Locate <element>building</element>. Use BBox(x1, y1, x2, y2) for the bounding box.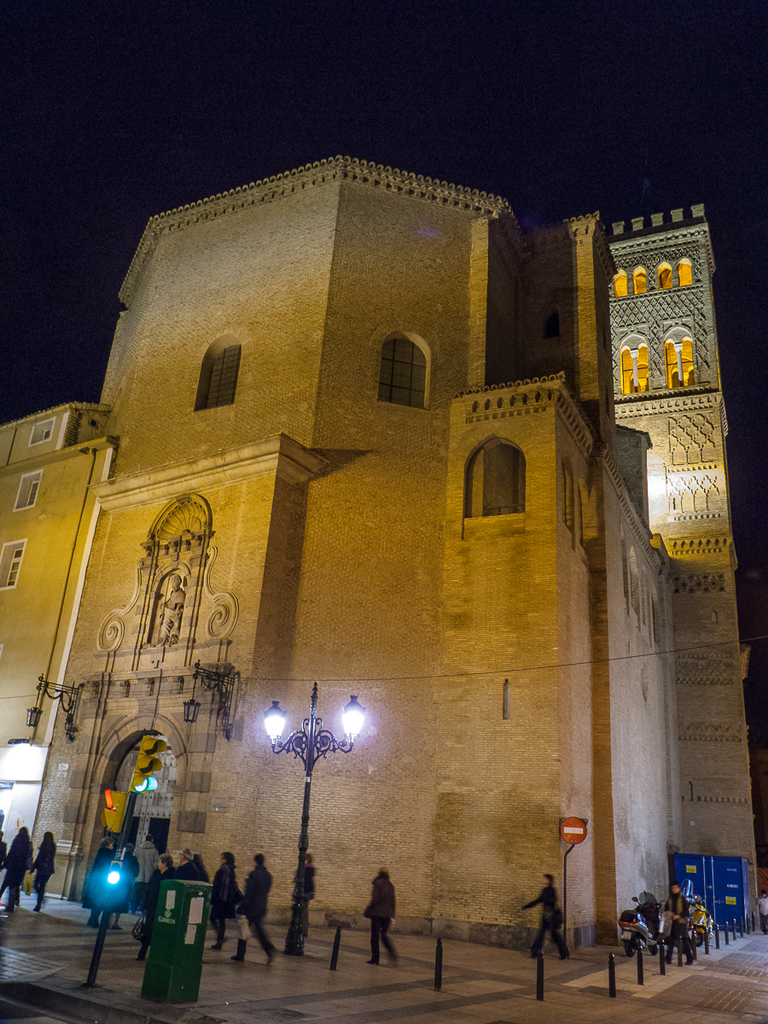
BBox(0, 150, 760, 952).
